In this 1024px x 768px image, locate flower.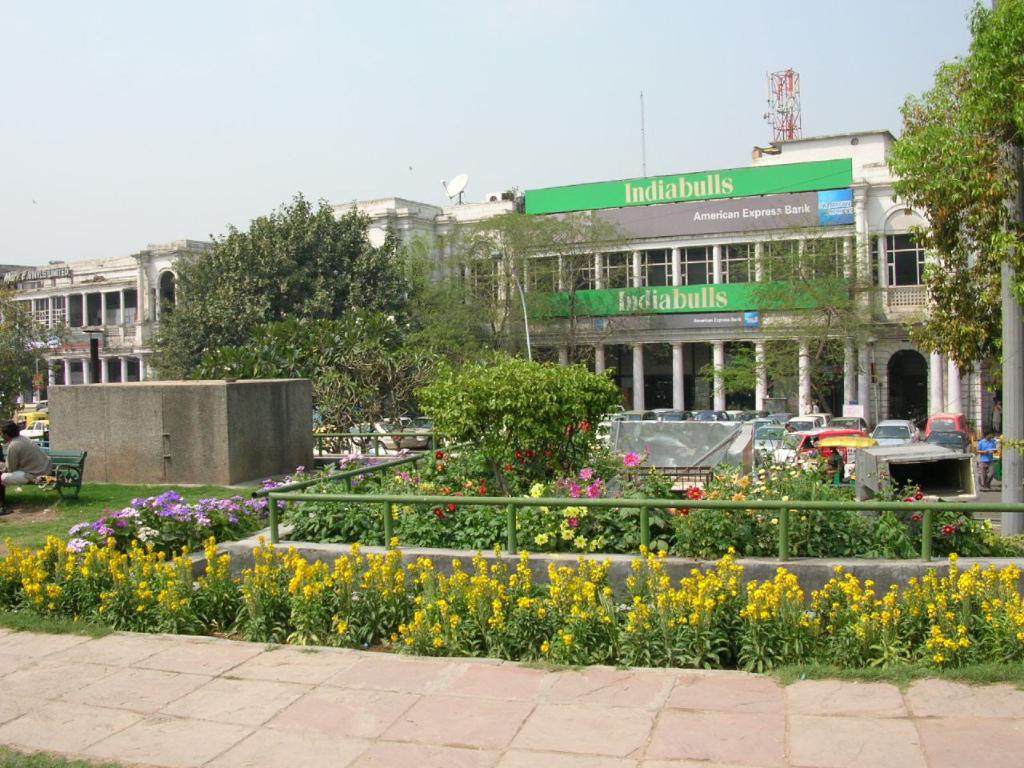
Bounding box: left=684, top=484, right=710, bottom=506.
